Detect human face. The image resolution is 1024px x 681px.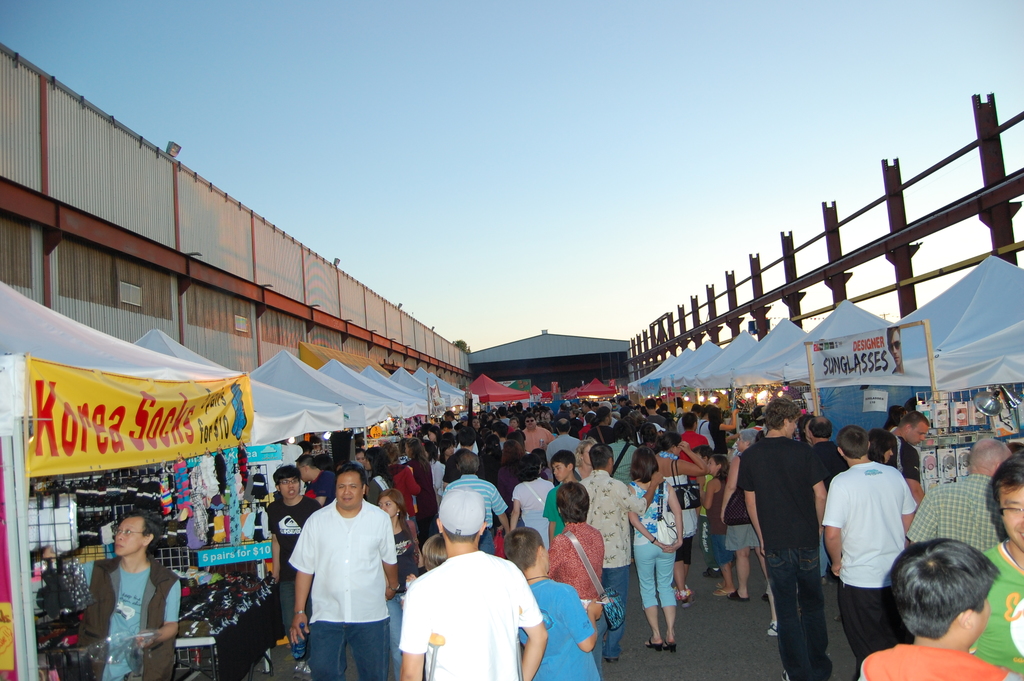
region(996, 485, 1023, 554).
